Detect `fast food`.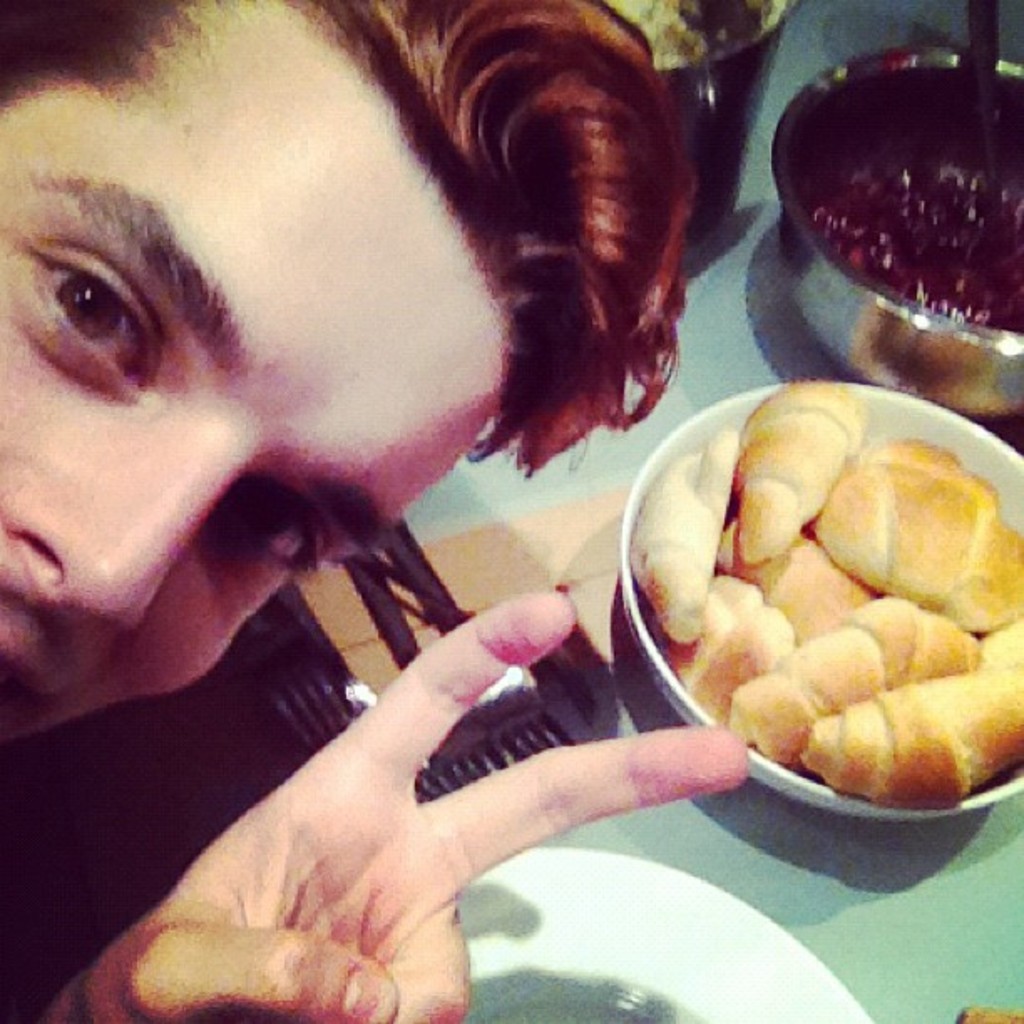
Detected at bbox=[800, 430, 1022, 641].
